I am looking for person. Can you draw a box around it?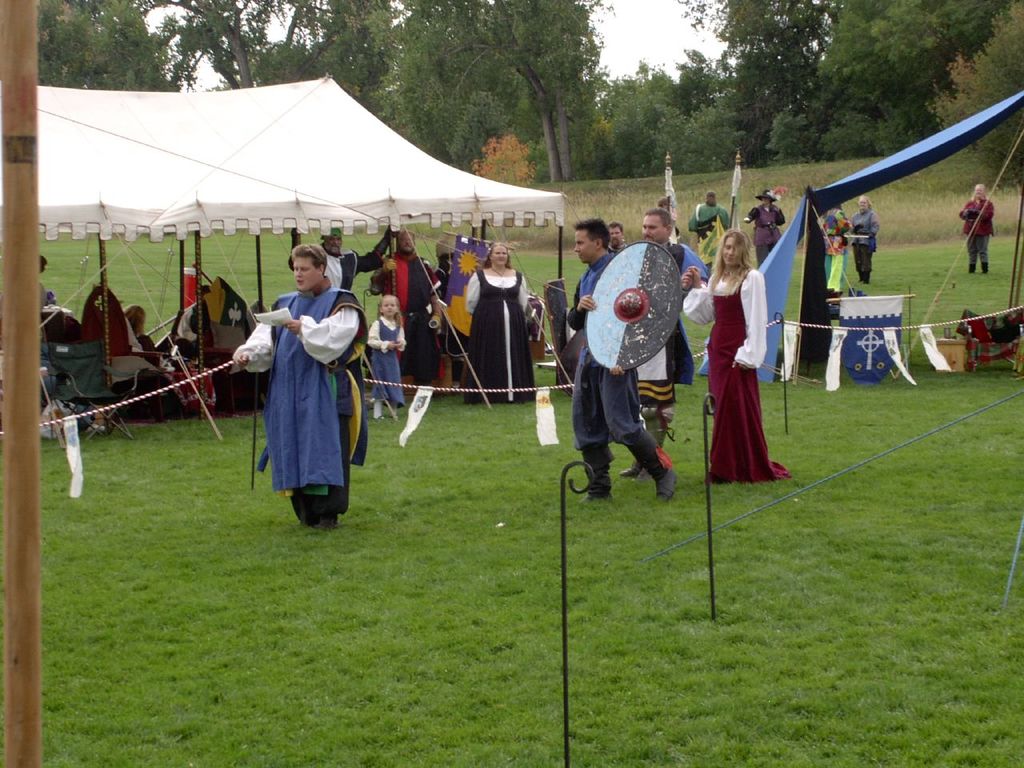
Sure, the bounding box is (x1=849, y1=195, x2=881, y2=283).
